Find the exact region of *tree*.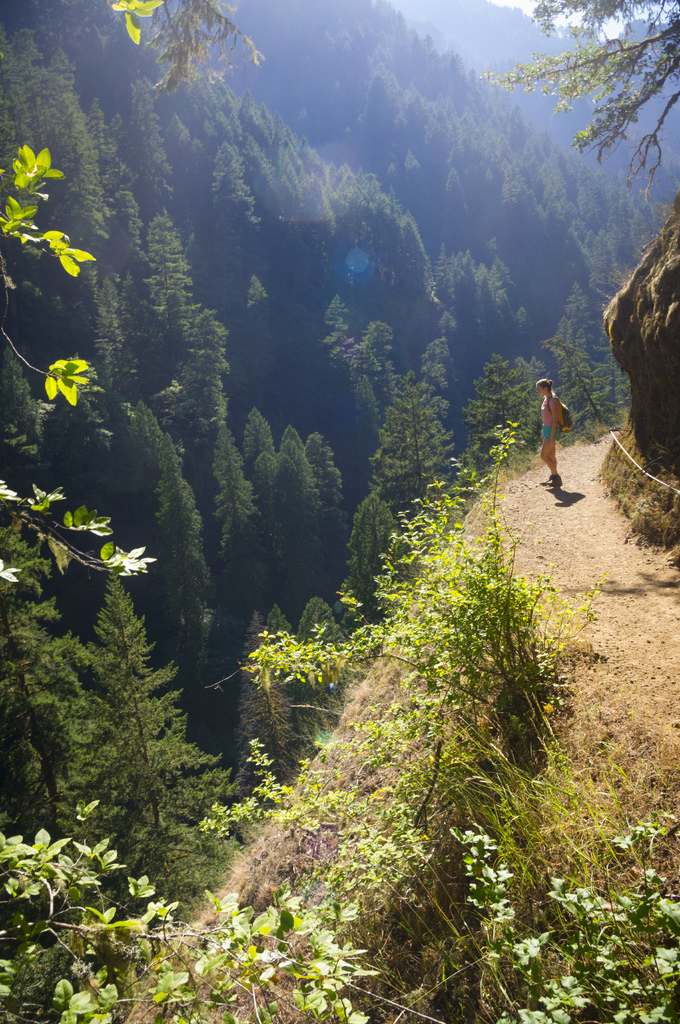
Exact region: bbox(0, 799, 391, 1023).
